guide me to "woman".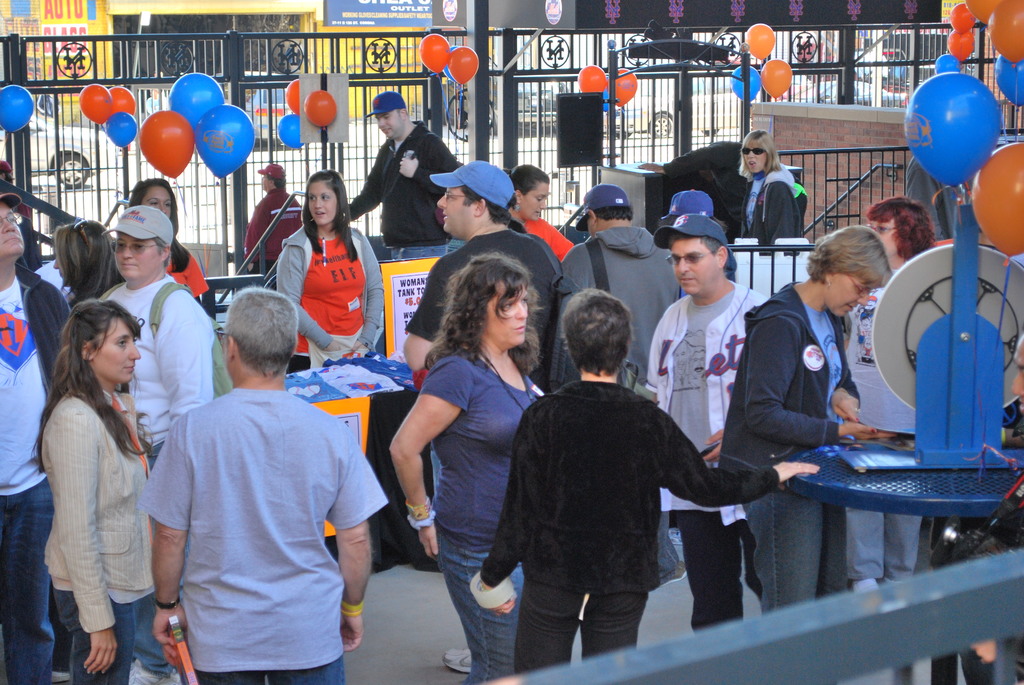
Guidance: rect(390, 251, 552, 684).
